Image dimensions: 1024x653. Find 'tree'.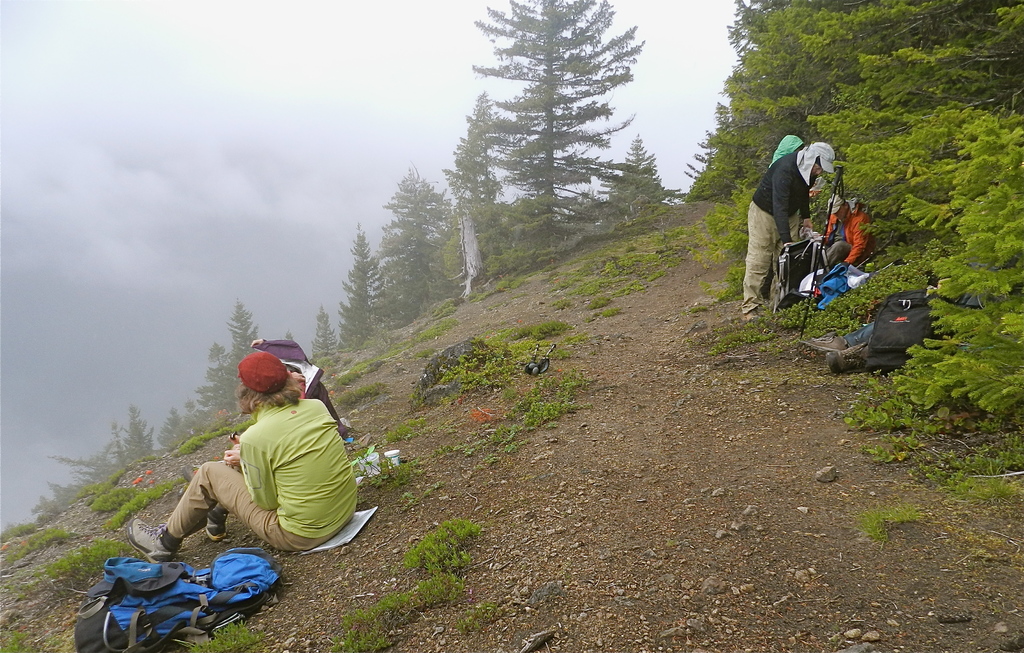
{"left": 194, "top": 337, "right": 229, "bottom": 421}.
